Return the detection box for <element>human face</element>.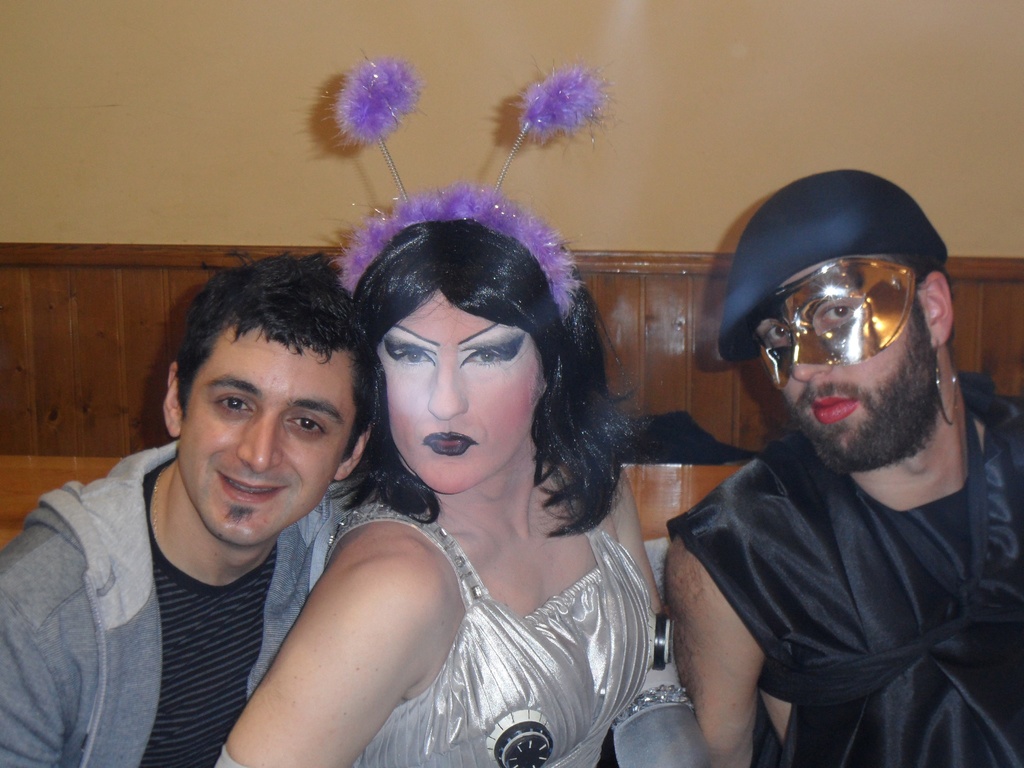
pyautogui.locateOnScreen(758, 259, 936, 472).
